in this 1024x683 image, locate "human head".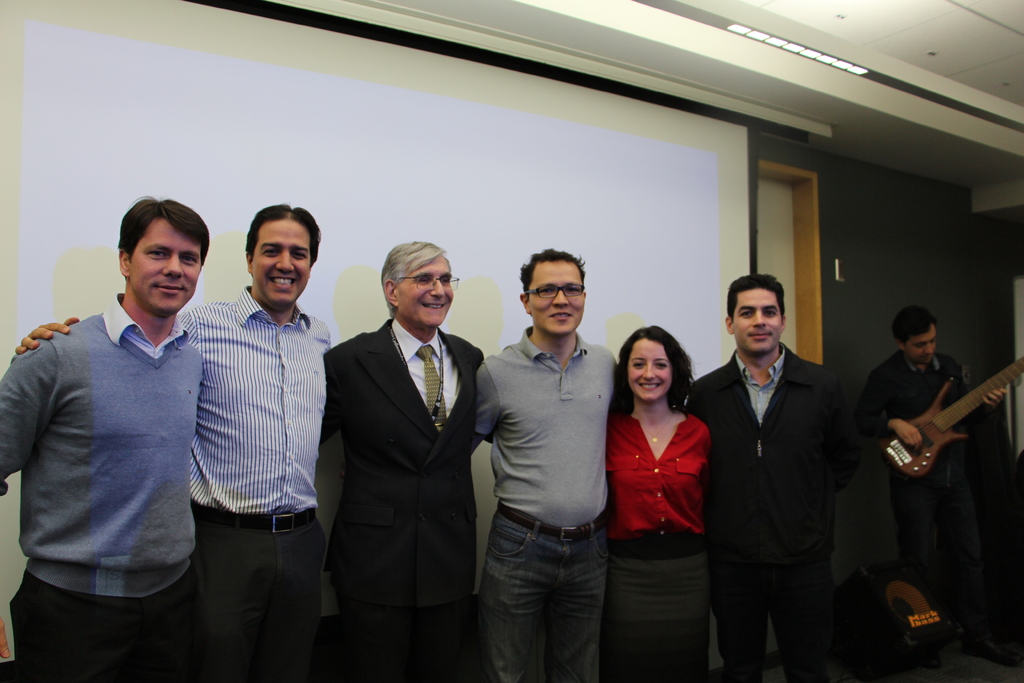
Bounding box: box(726, 273, 787, 353).
